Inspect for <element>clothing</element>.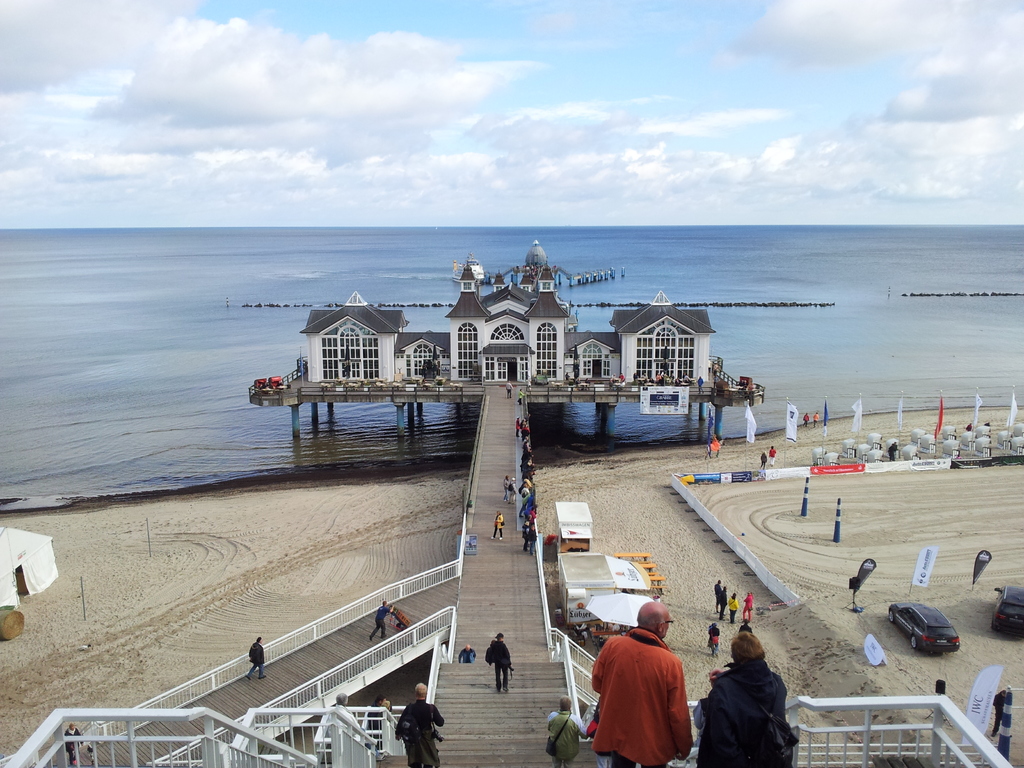
Inspection: 586,625,691,767.
